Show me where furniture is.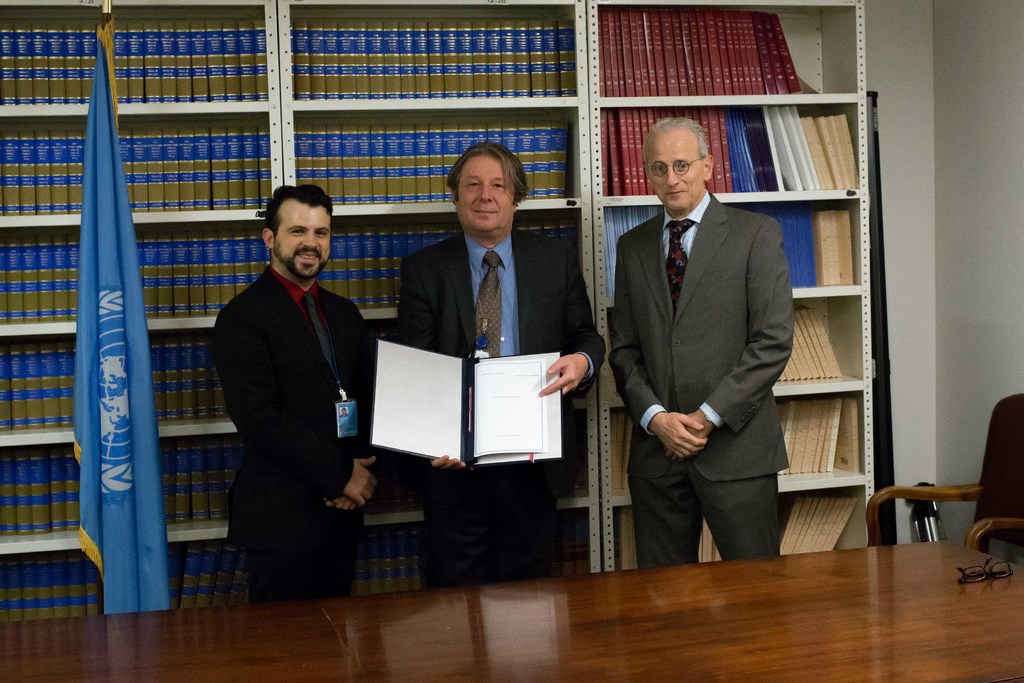
furniture is at detection(0, 0, 876, 628).
